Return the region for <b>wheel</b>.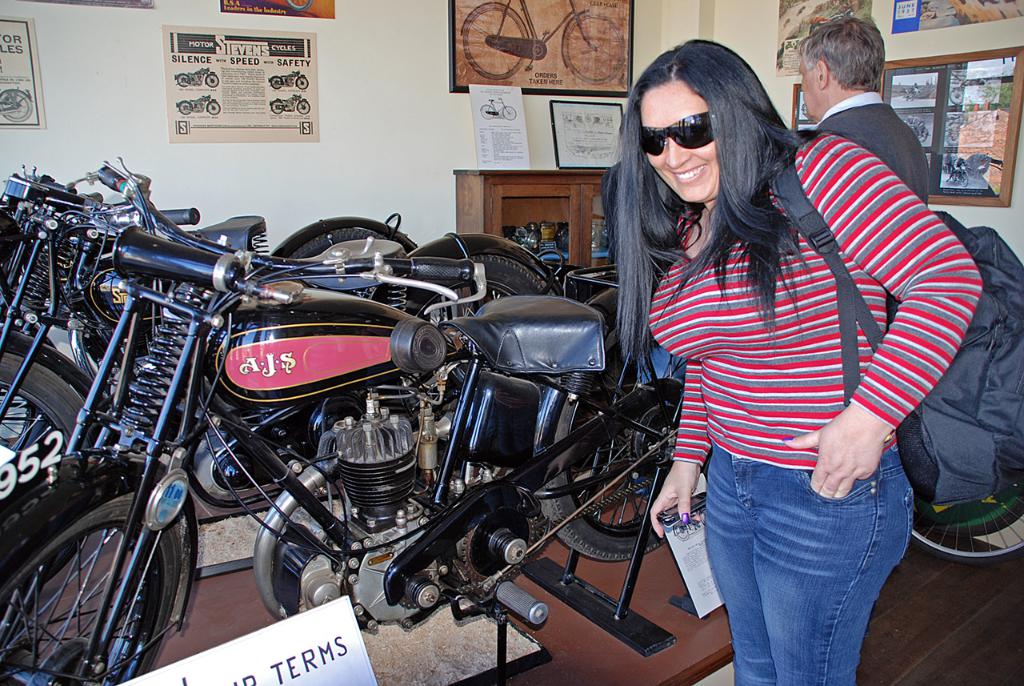
x1=532, y1=393, x2=710, y2=565.
